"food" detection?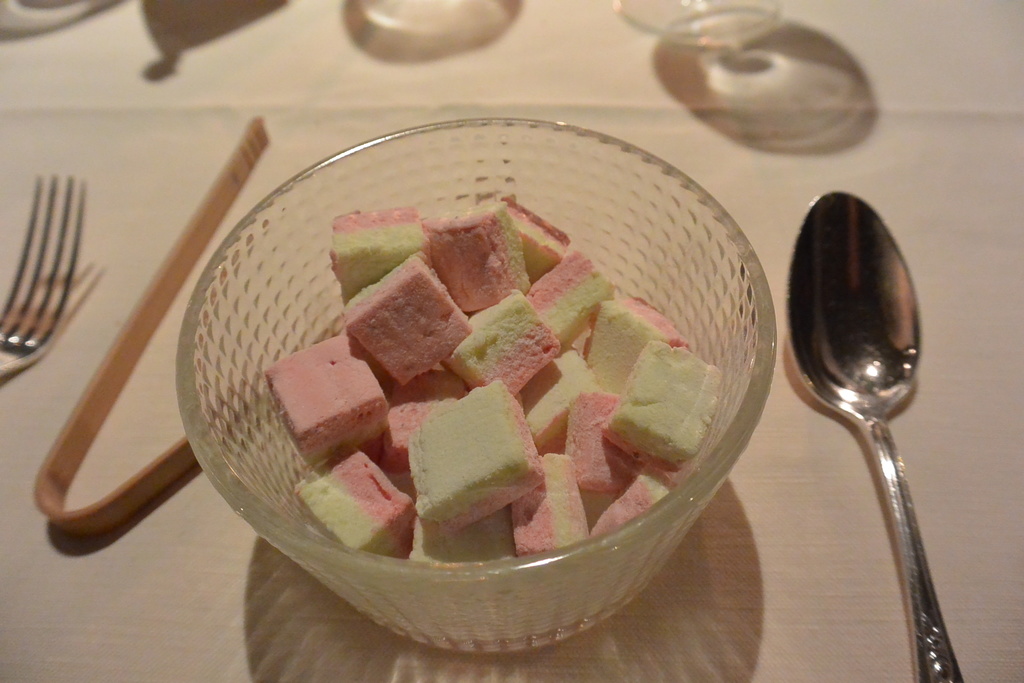
locate(225, 142, 758, 608)
